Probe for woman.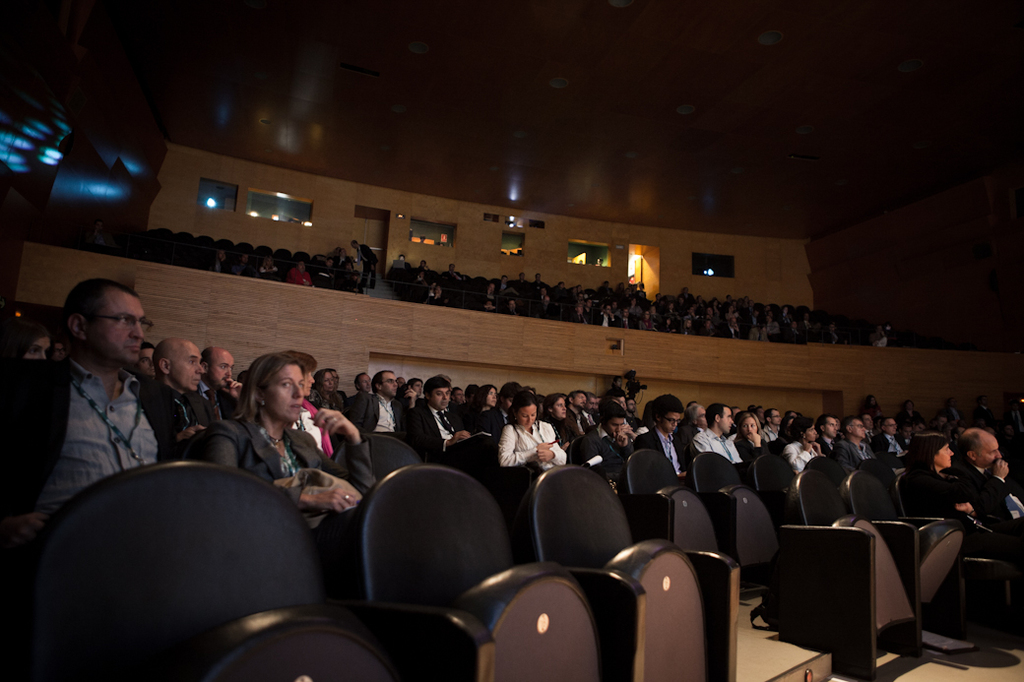
Probe result: left=0, top=320, right=53, bottom=367.
